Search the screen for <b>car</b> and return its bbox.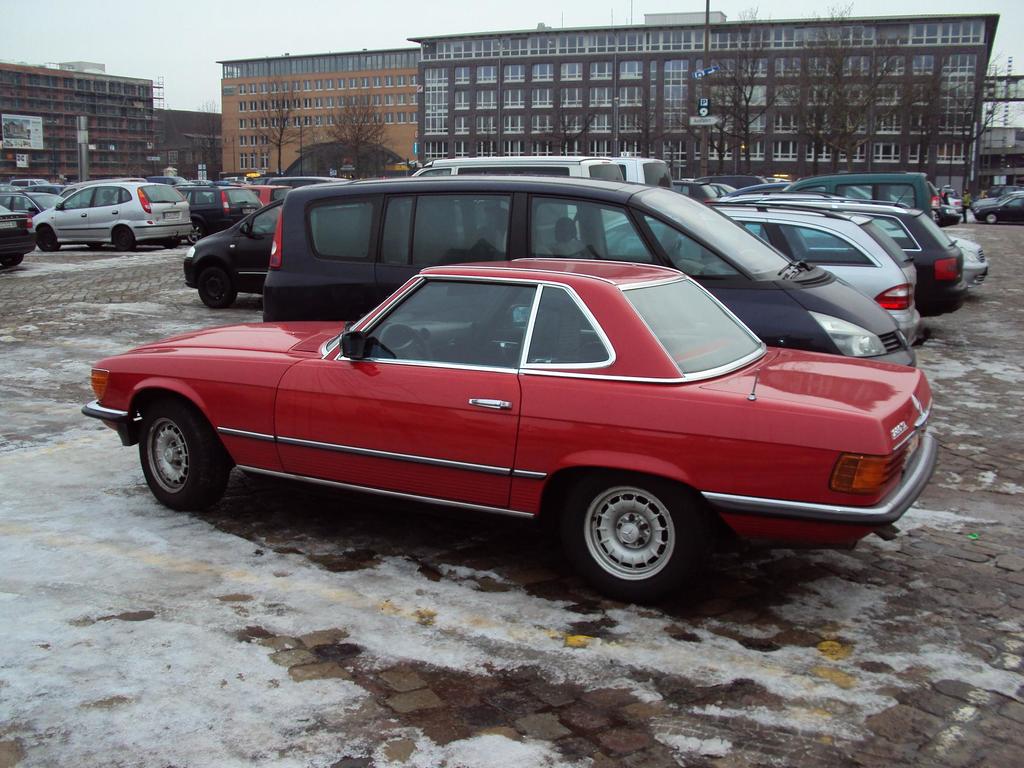
Found: <box>70,259,911,590</box>.
